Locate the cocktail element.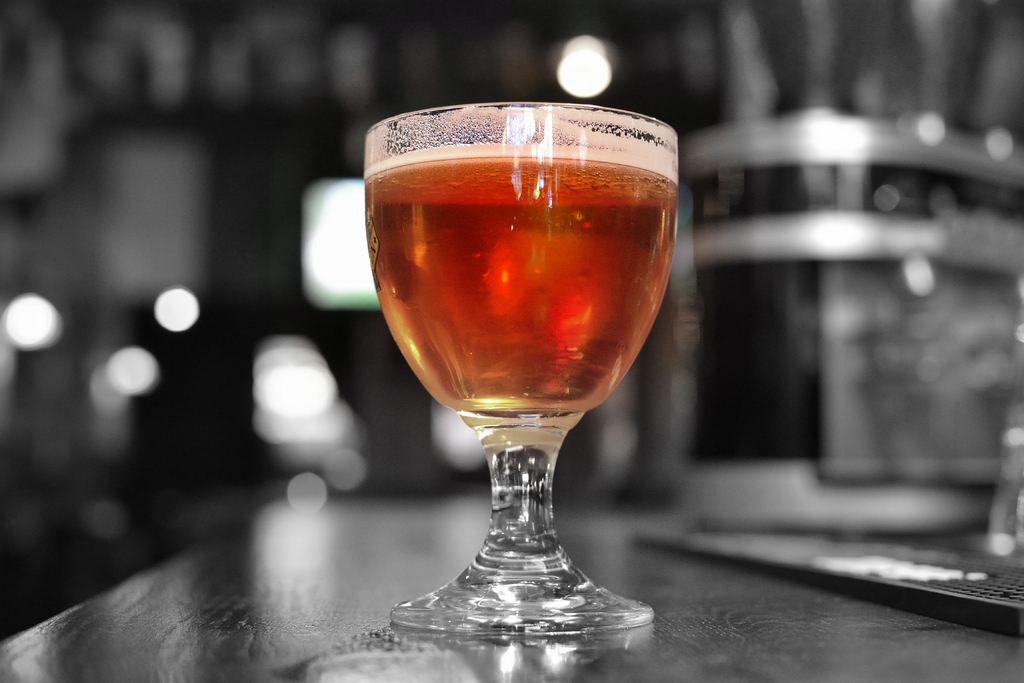
Element bbox: detection(367, 99, 685, 630).
